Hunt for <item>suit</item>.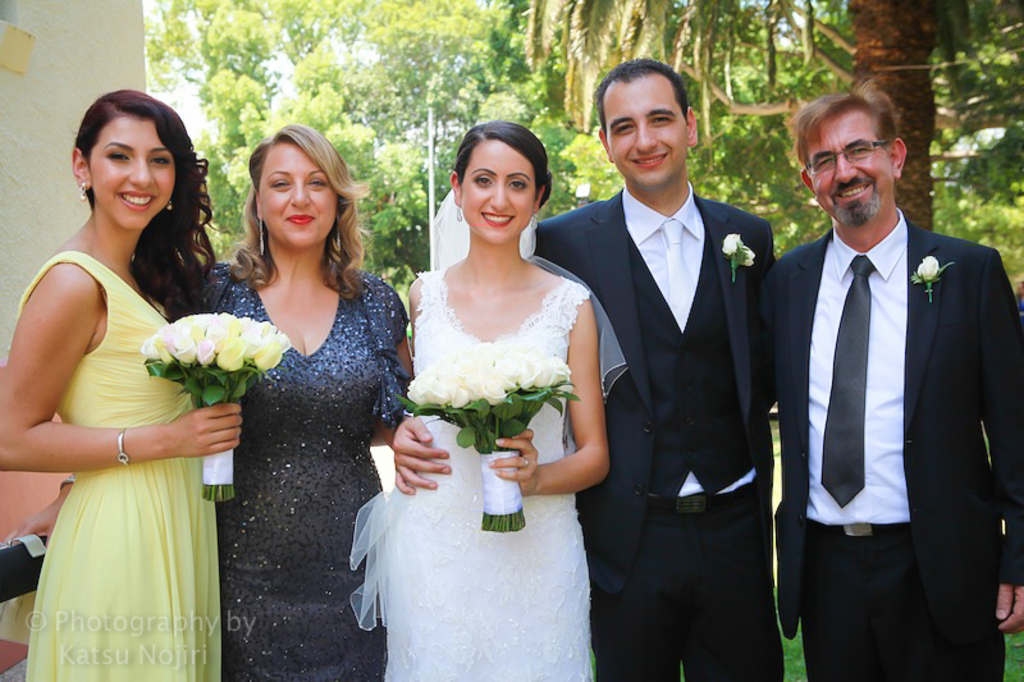
Hunted down at bbox=[768, 111, 1010, 678].
